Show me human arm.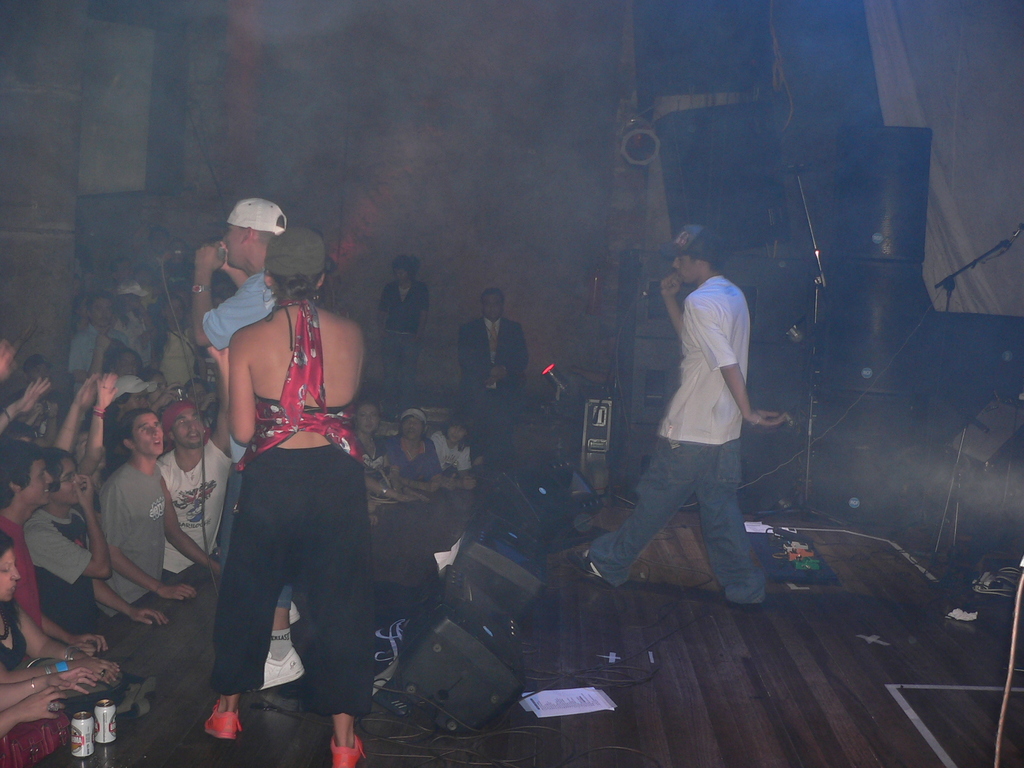
human arm is here: (196, 328, 269, 473).
